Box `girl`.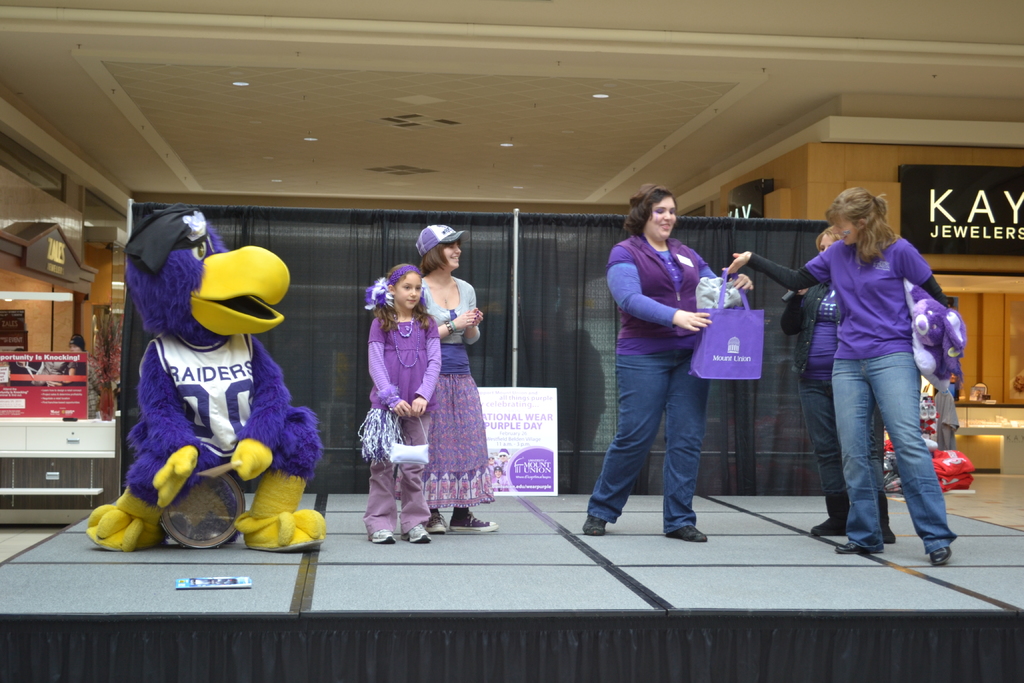
[413,219,499,533].
